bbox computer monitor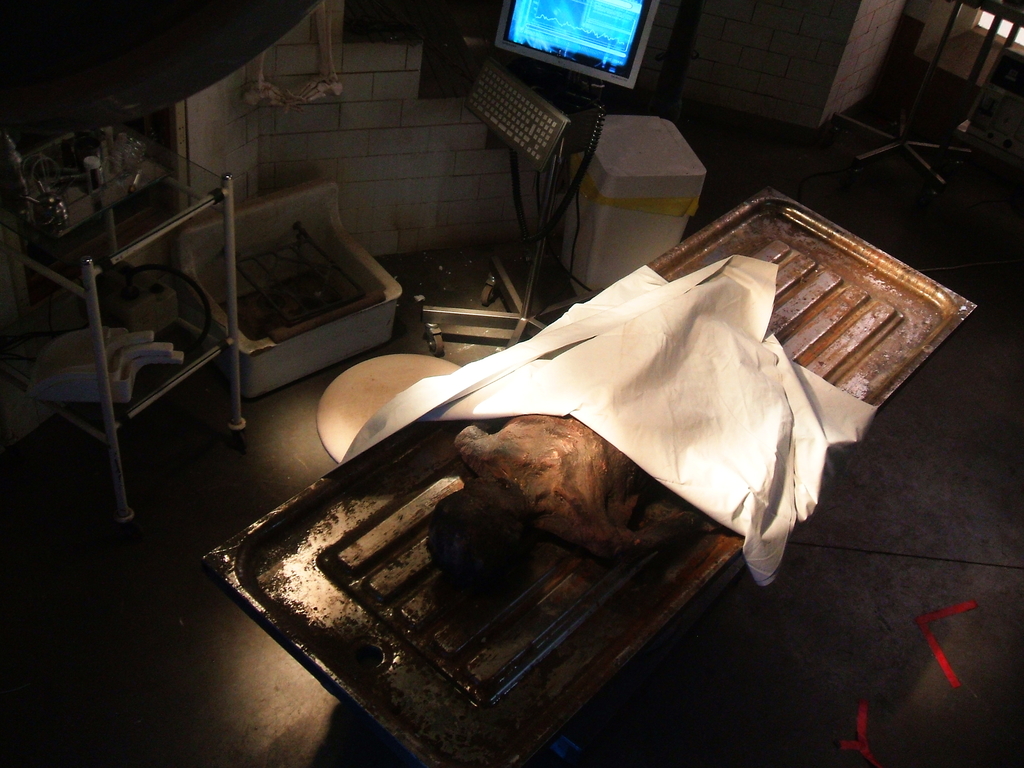
l=490, t=4, r=664, b=69
